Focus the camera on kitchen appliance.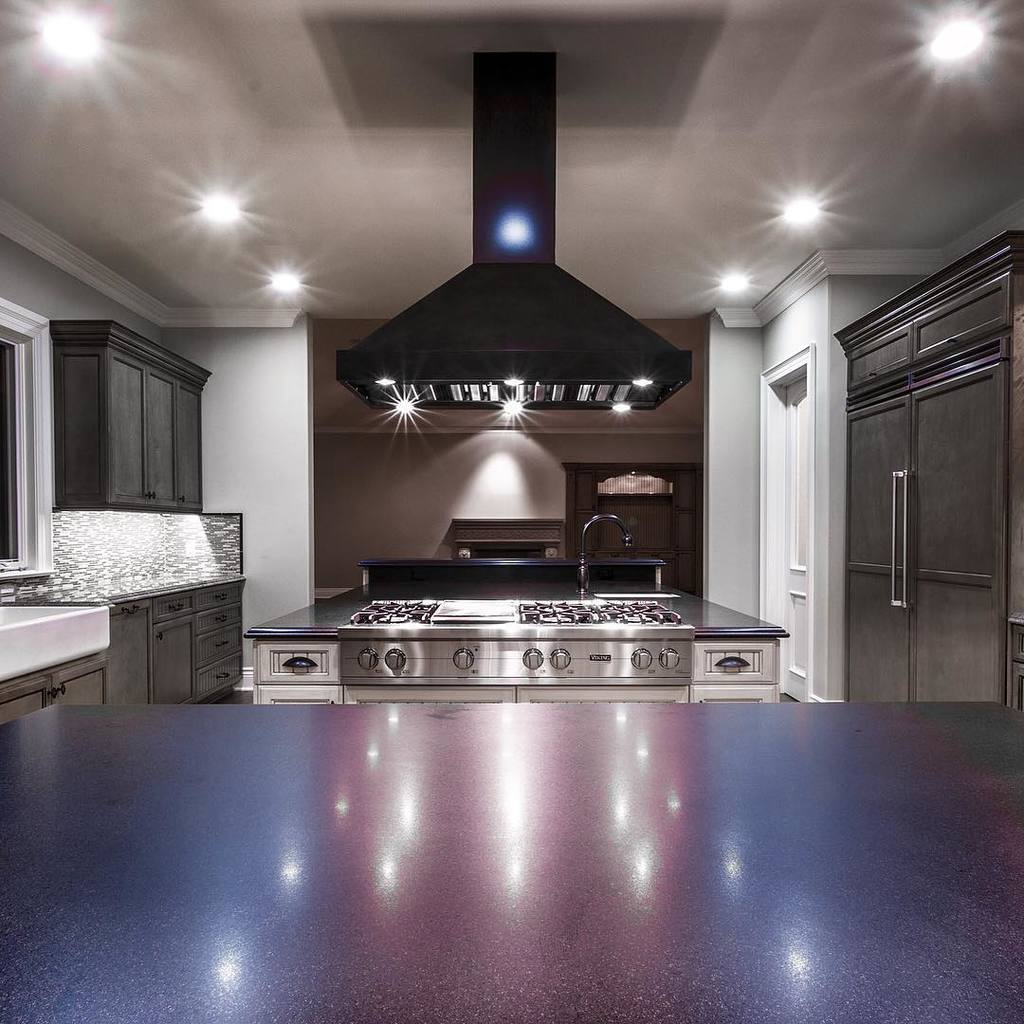
Focus region: [left=581, top=510, right=665, bottom=588].
